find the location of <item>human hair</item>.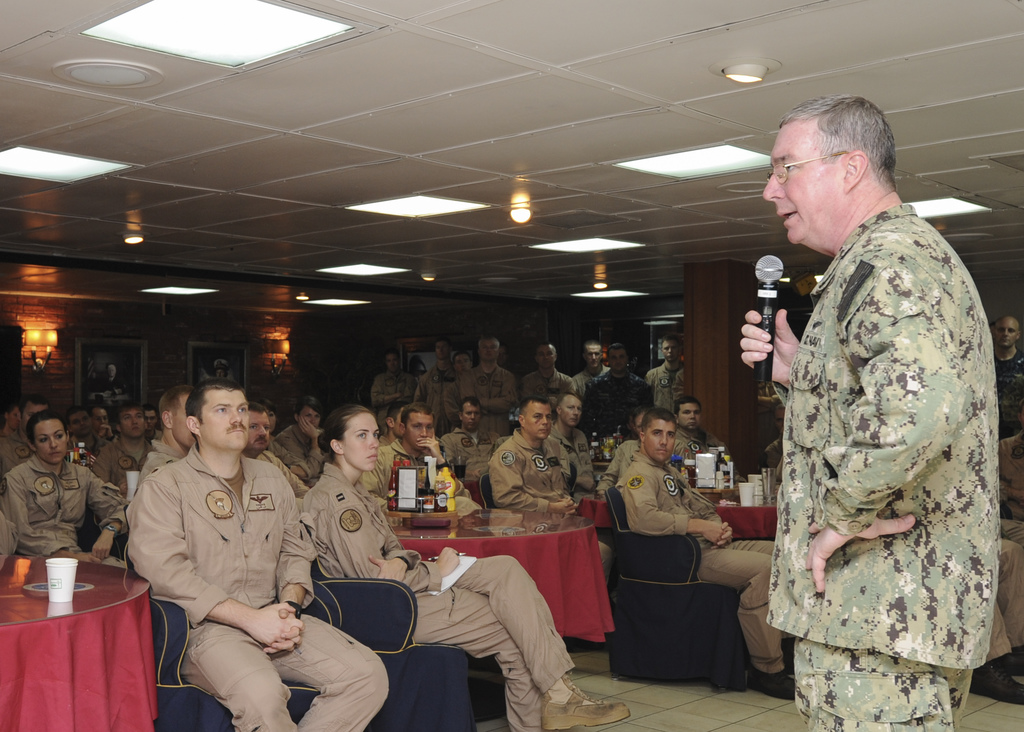
Location: box(534, 341, 557, 352).
